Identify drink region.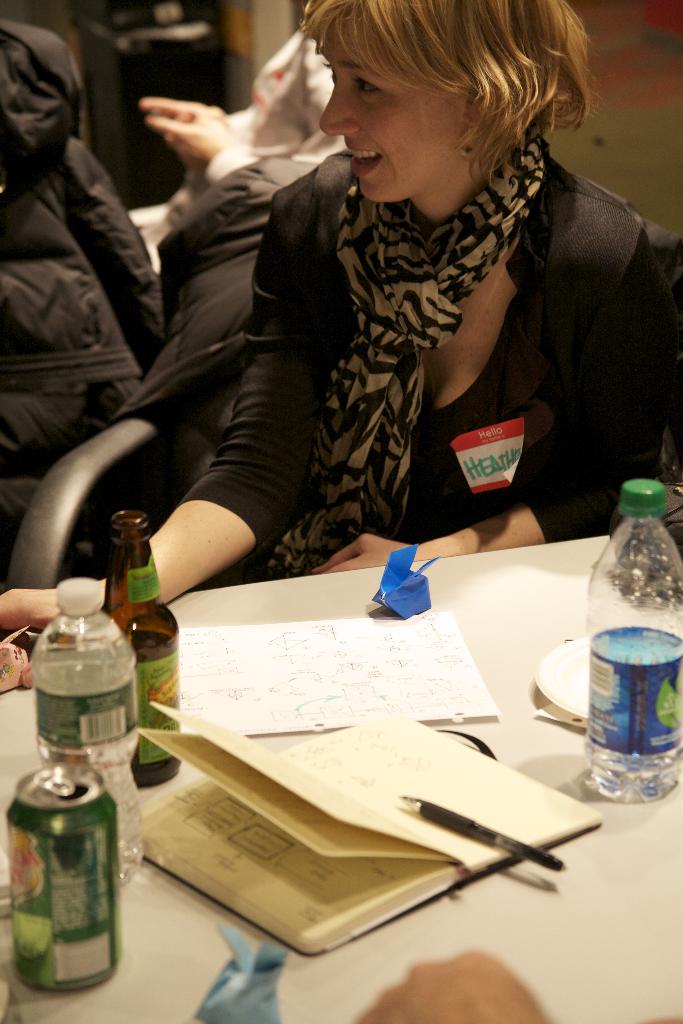
Region: x1=38, y1=591, x2=147, y2=877.
